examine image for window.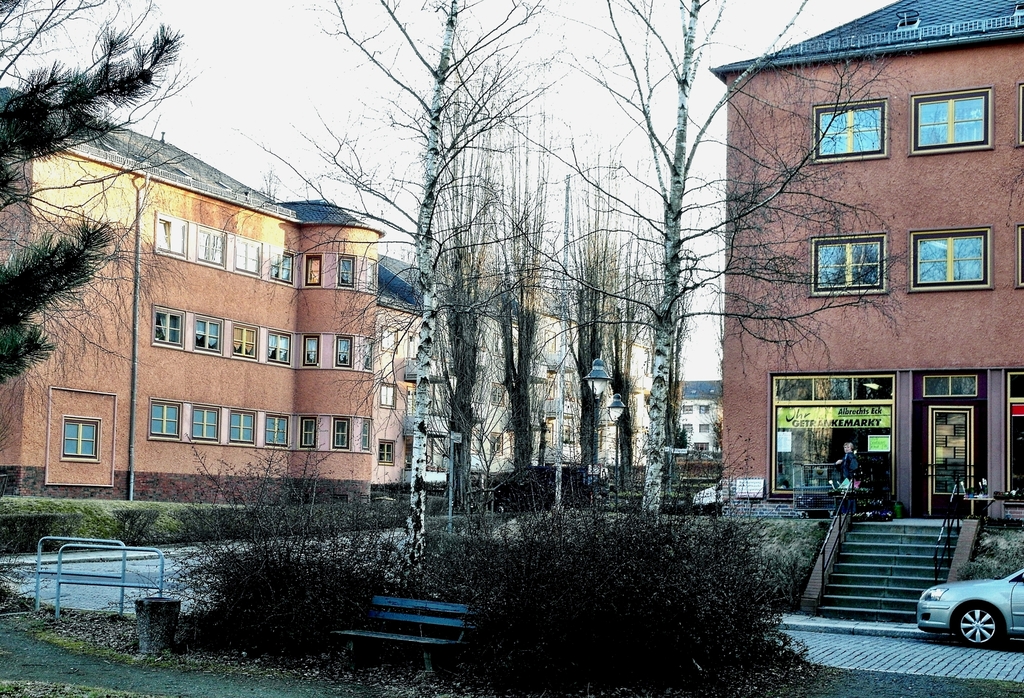
Examination result: locate(63, 422, 98, 456).
